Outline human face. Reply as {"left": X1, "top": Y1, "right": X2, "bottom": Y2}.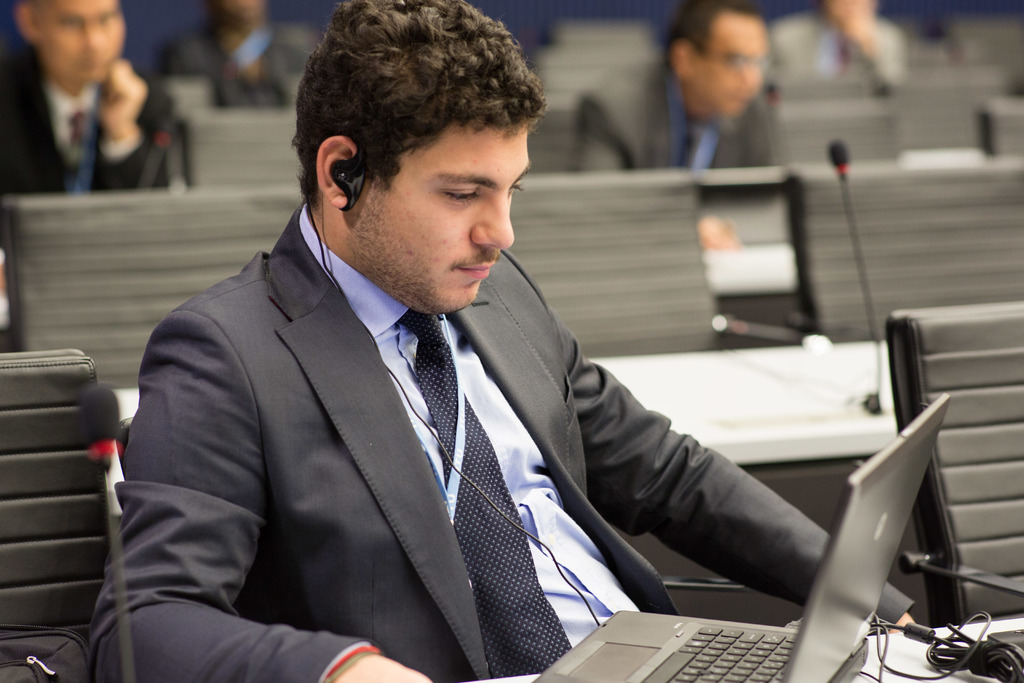
{"left": 35, "top": 0, "right": 128, "bottom": 86}.
